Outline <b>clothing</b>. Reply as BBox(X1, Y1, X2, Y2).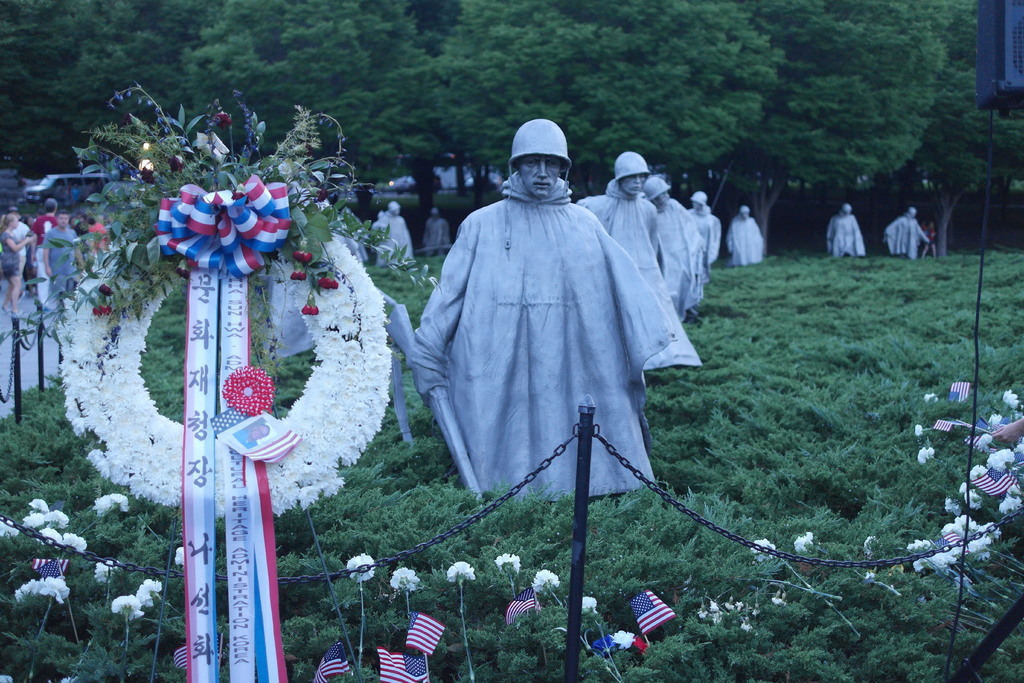
BBox(370, 211, 415, 258).
